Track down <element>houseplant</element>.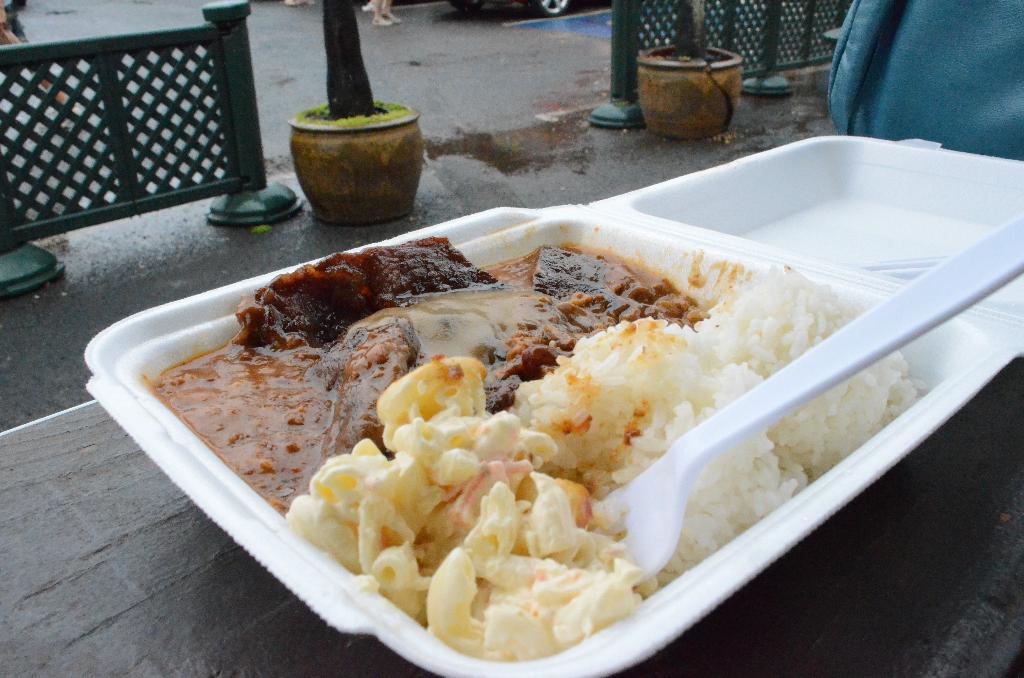
Tracked to l=265, t=0, r=430, b=228.
